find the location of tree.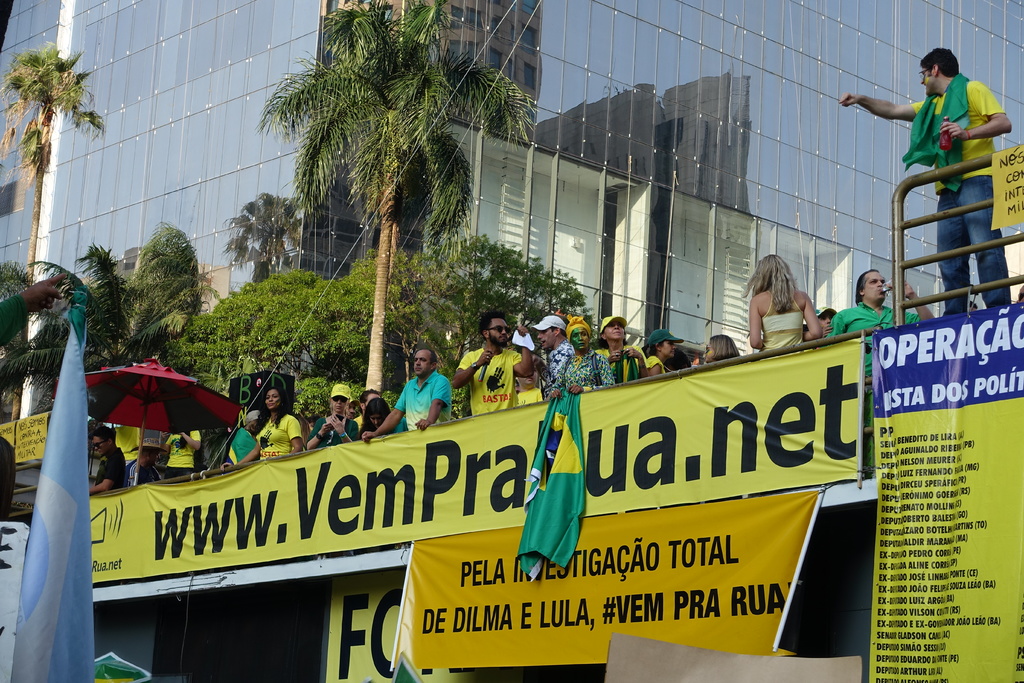
Location: l=0, t=54, r=107, b=293.
